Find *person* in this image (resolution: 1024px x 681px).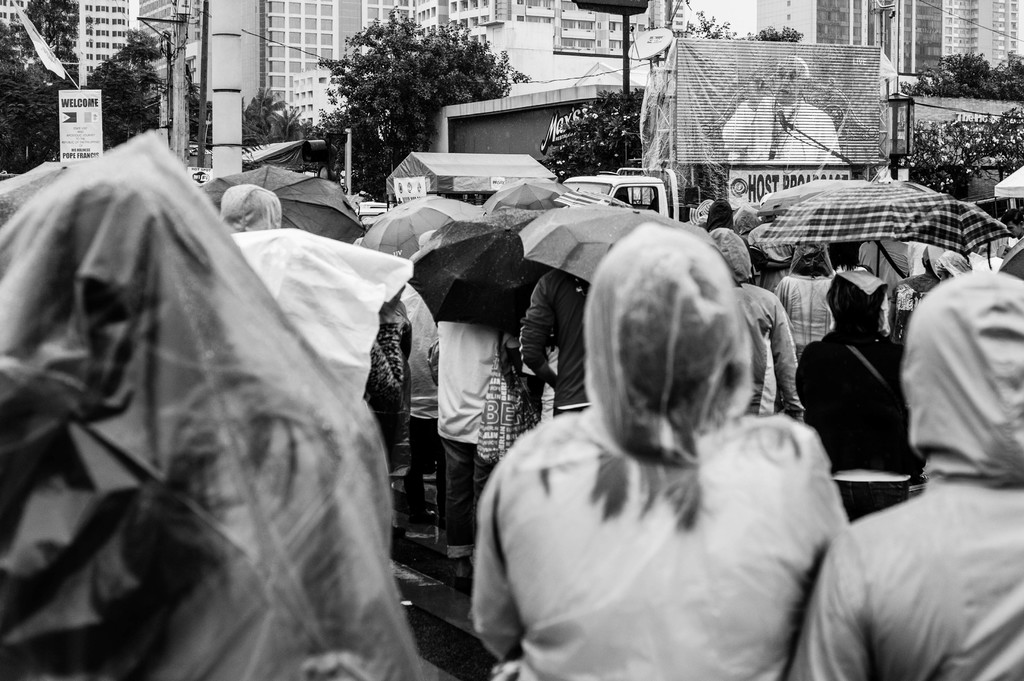
pyautogui.locateOnScreen(720, 56, 845, 170).
